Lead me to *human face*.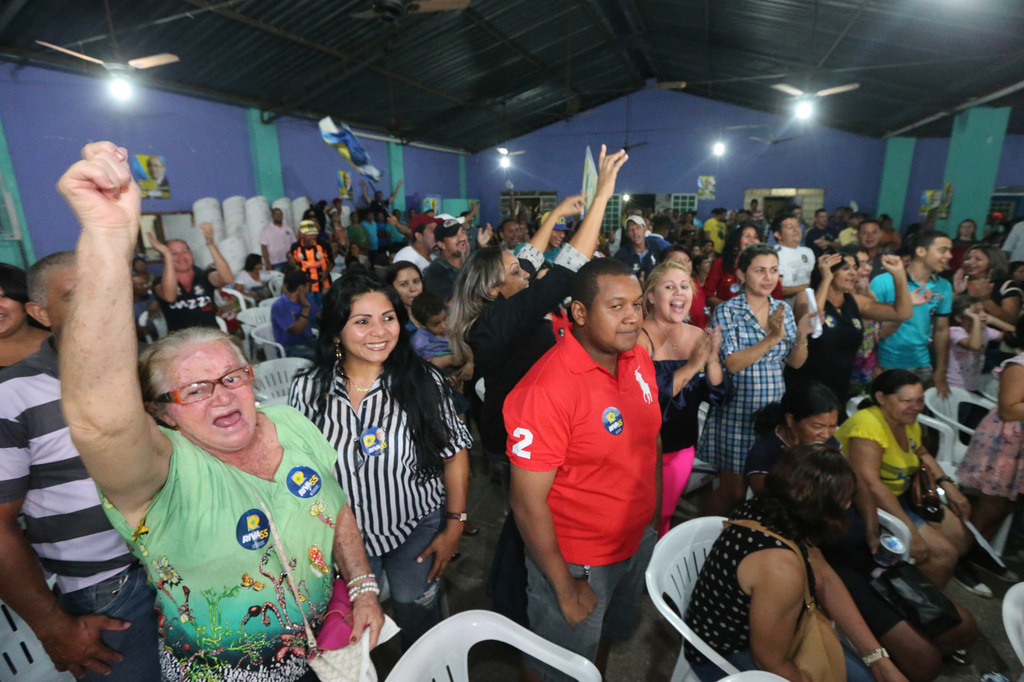
Lead to {"x1": 341, "y1": 290, "x2": 401, "y2": 363}.
